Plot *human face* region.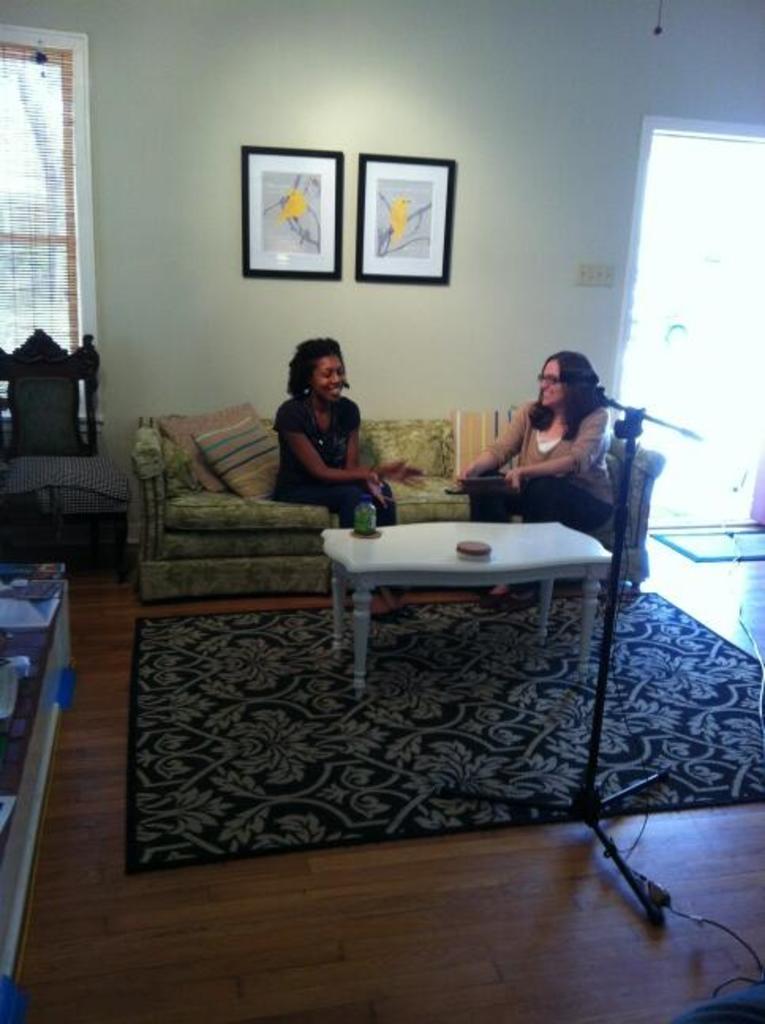
Plotted at (311, 352, 346, 400).
